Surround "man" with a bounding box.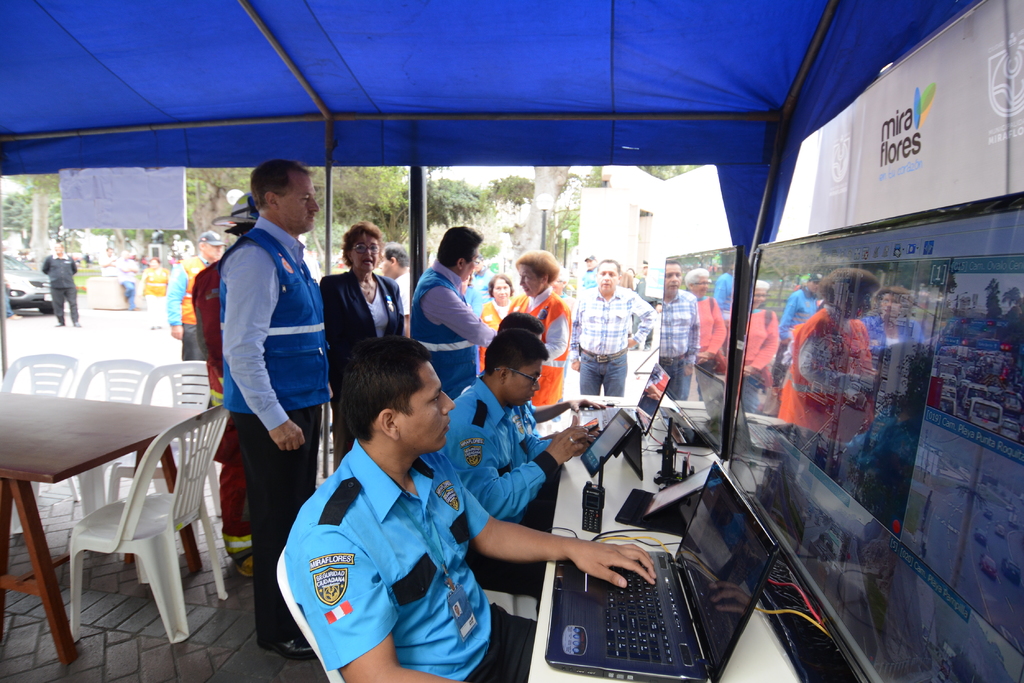
438, 335, 601, 593.
